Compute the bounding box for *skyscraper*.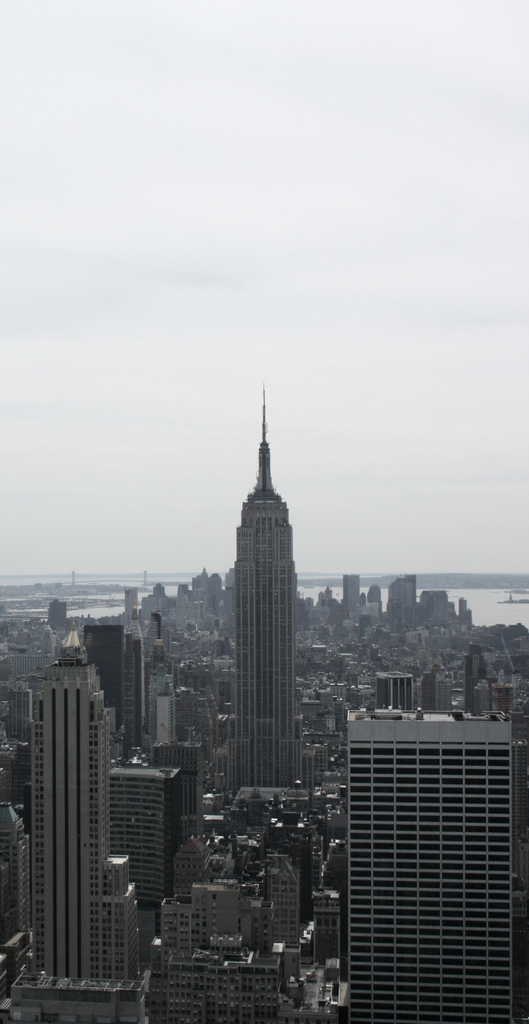
bbox=[103, 743, 205, 935].
